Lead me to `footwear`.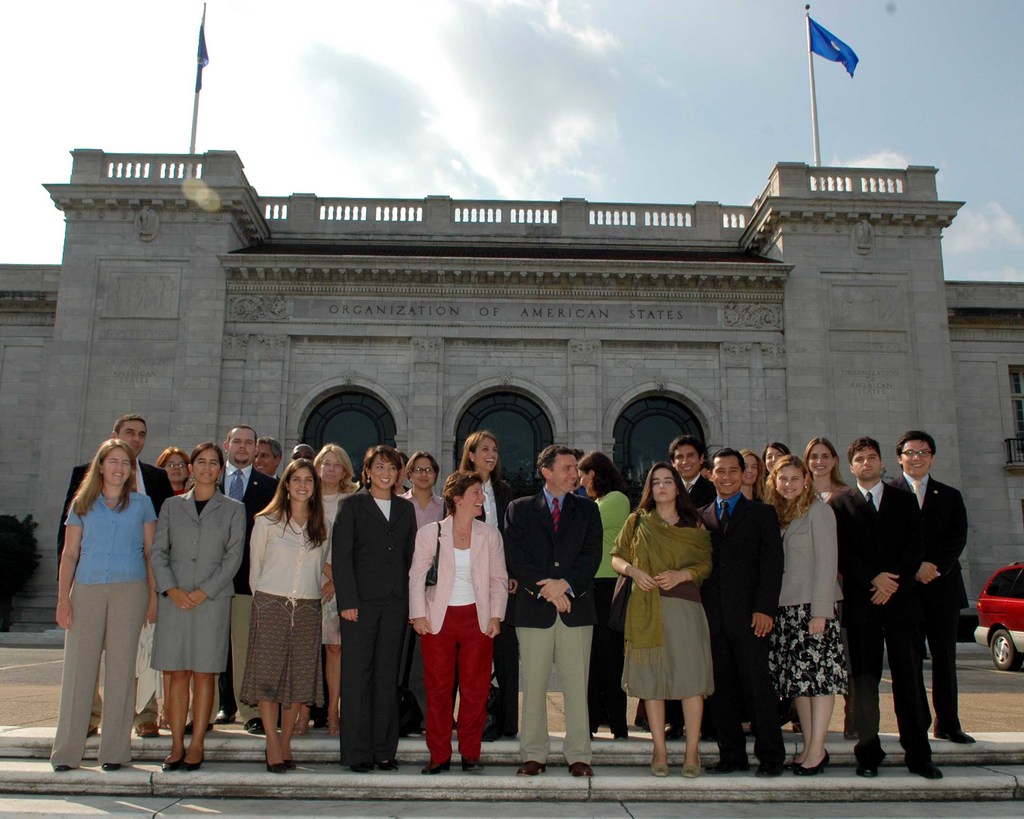
Lead to locate(653, 759, 675, 783).
